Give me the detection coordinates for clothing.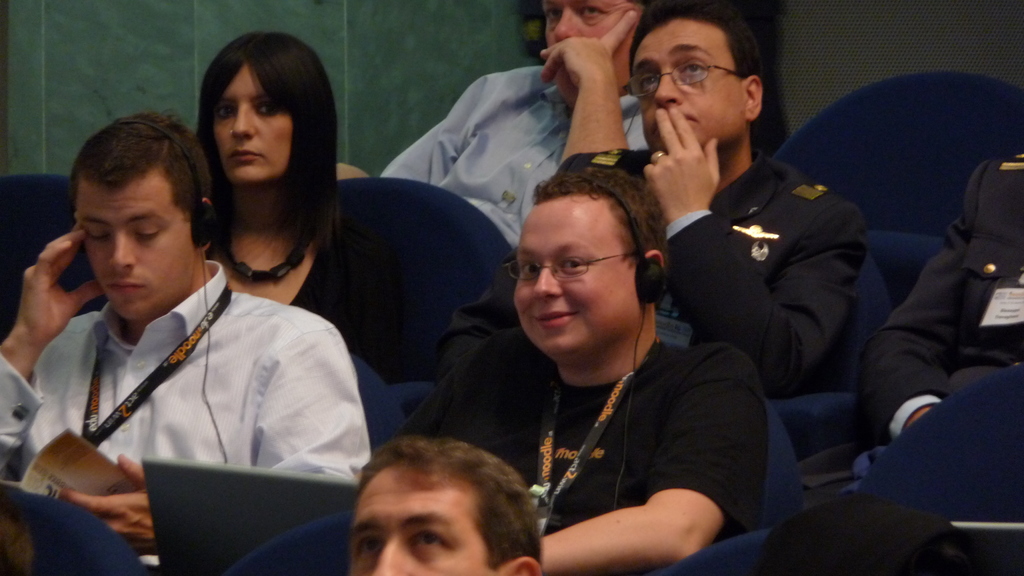
Rect(835, 166, 1023, 447).
